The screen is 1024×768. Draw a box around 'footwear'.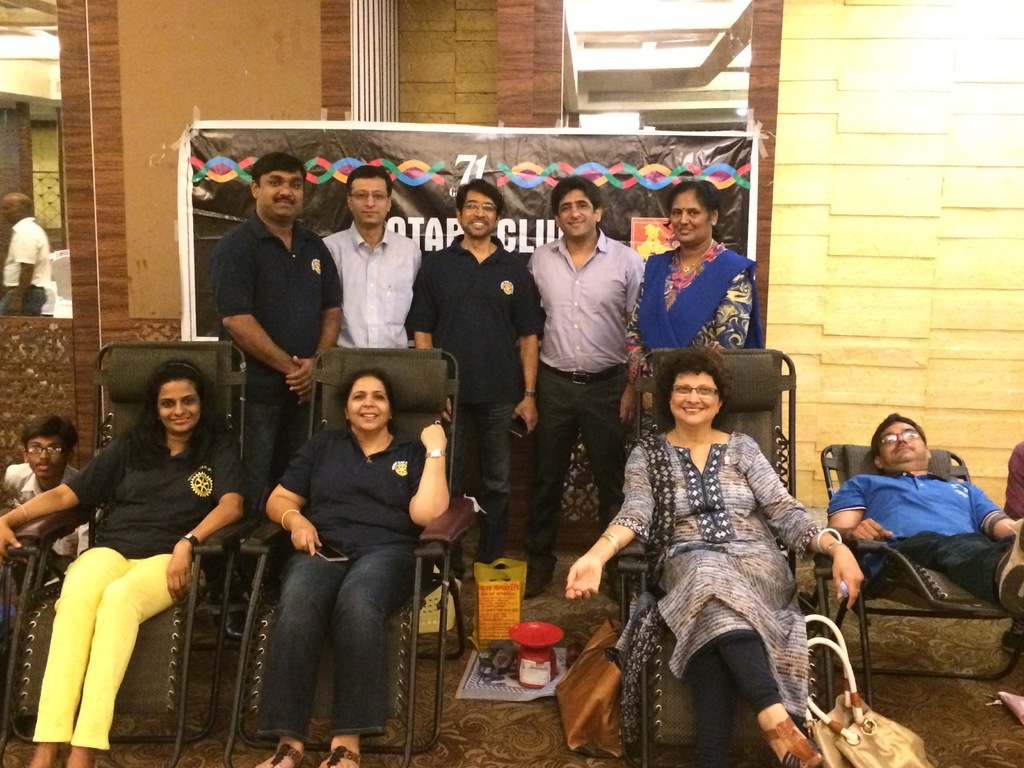
<box>761,717,826,767</box>.
